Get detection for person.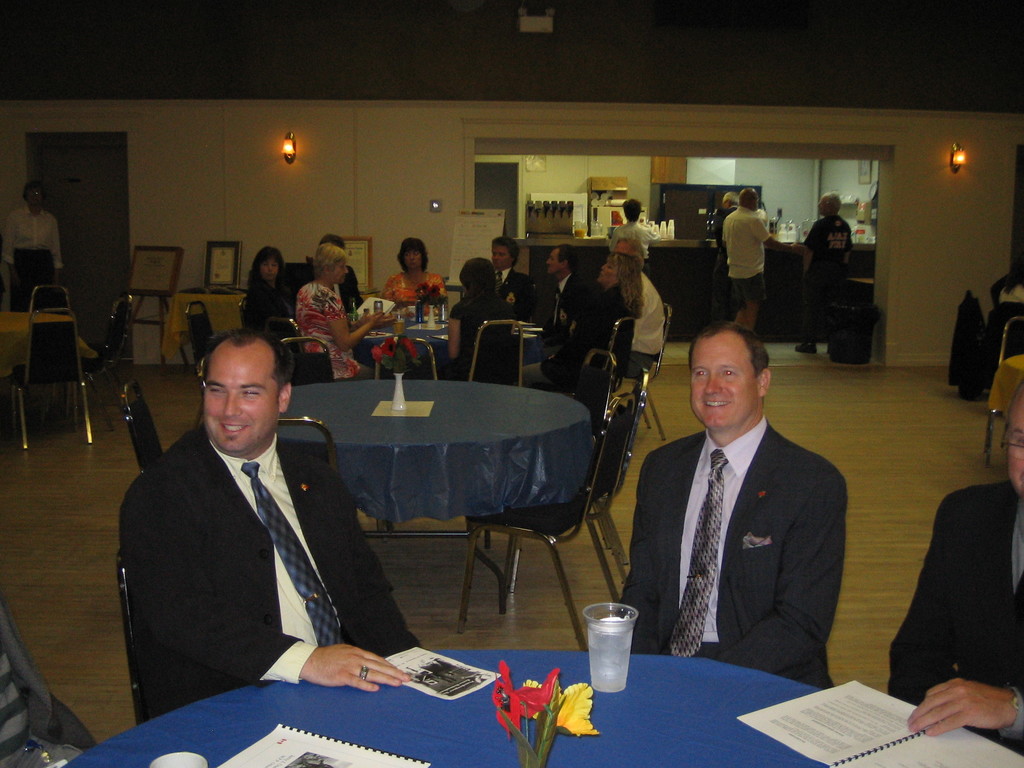
Detection: [0, 594, 84, 767].
